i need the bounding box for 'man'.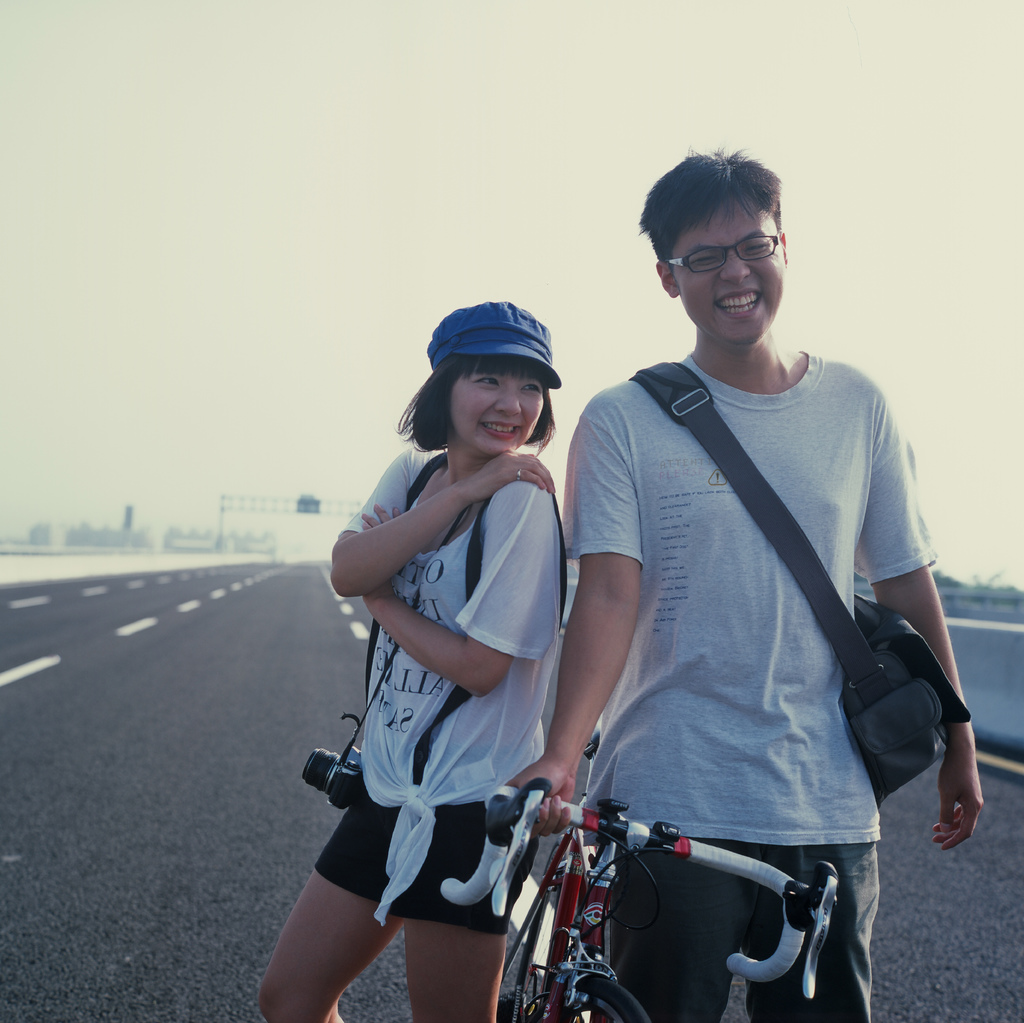
Here it is: crop(515, 150, 970, 1022).
